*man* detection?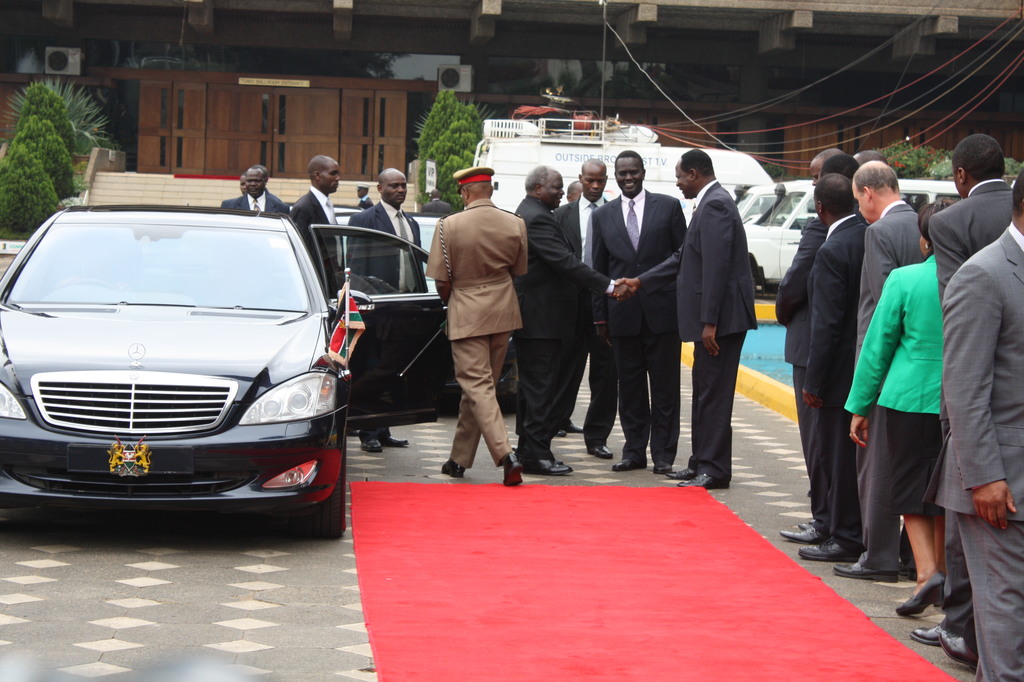
(left=218, top=168, right=286, bottom=213)
